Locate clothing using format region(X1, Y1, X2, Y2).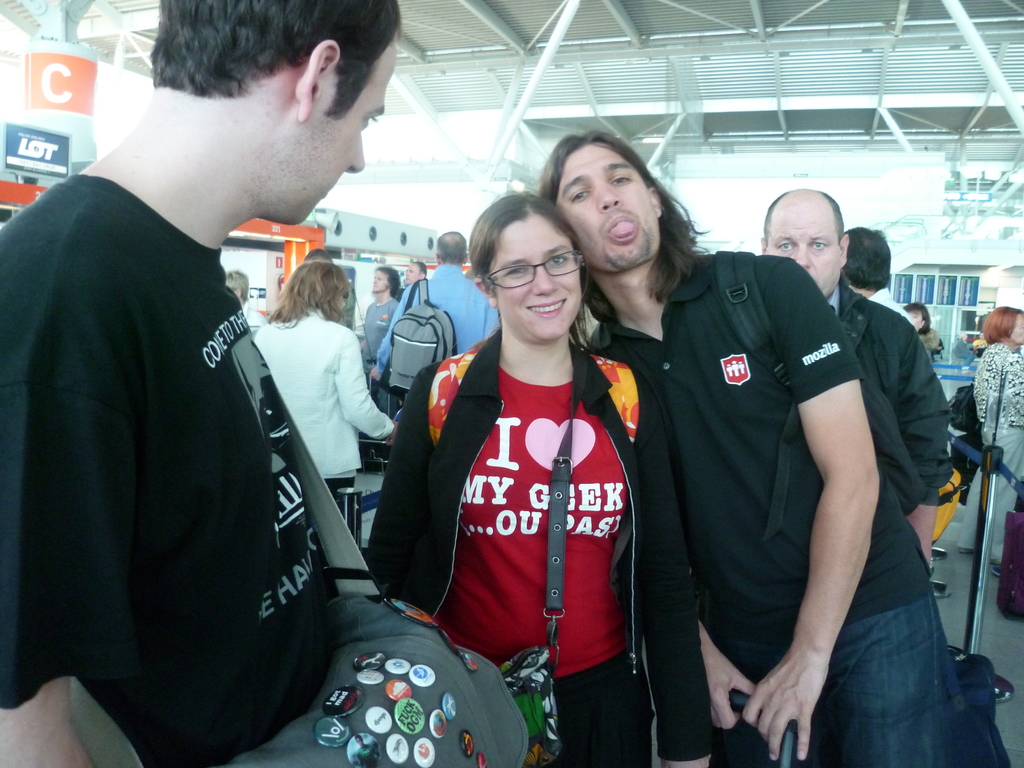
region(241, 303, 270, 339).
